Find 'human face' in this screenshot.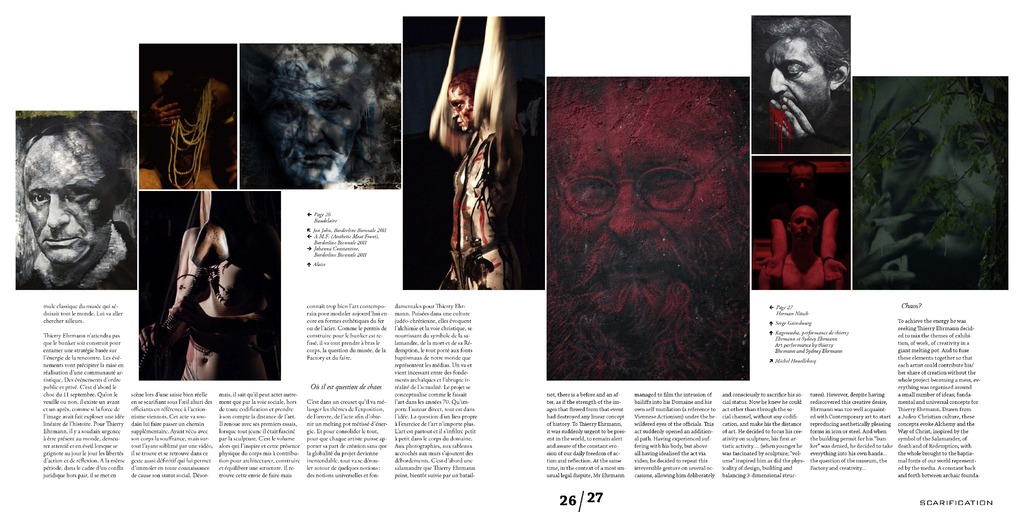
The bounding box for 'human face' is (x1=762, y1=35, x2=828, y2=122).
